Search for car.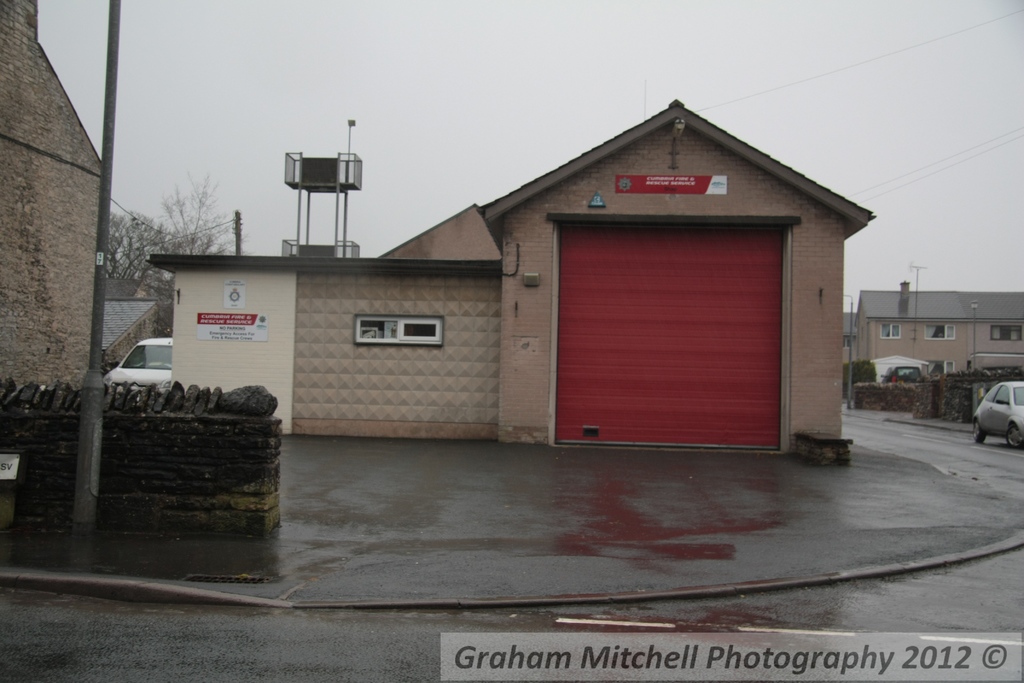
Found at {"x1": 882, "y1": 362, "x2": 925, "y2": 383}.
